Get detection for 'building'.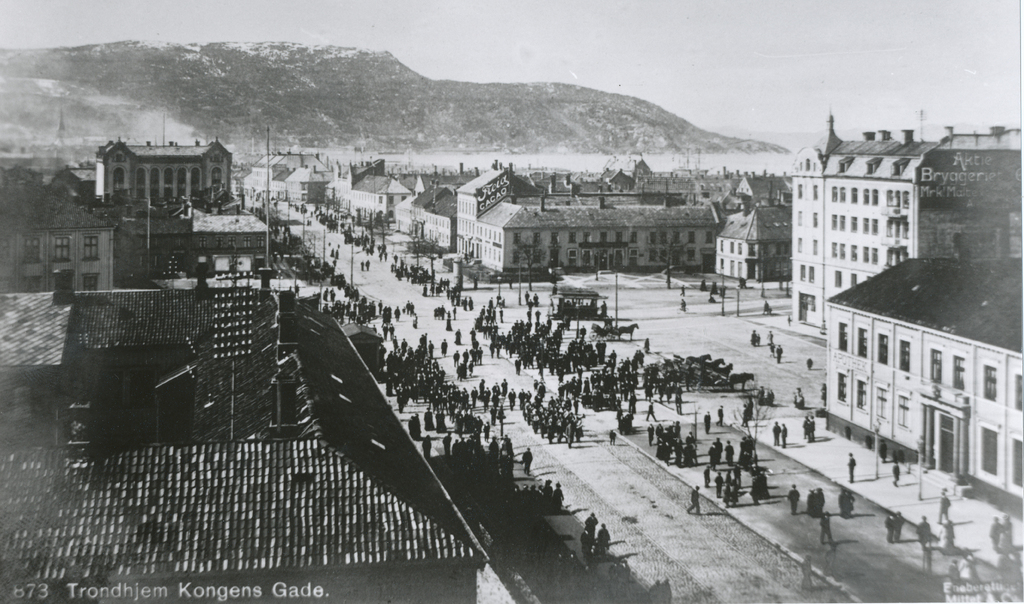
Detection: left=716, top=202, right=794, bottom=280.
